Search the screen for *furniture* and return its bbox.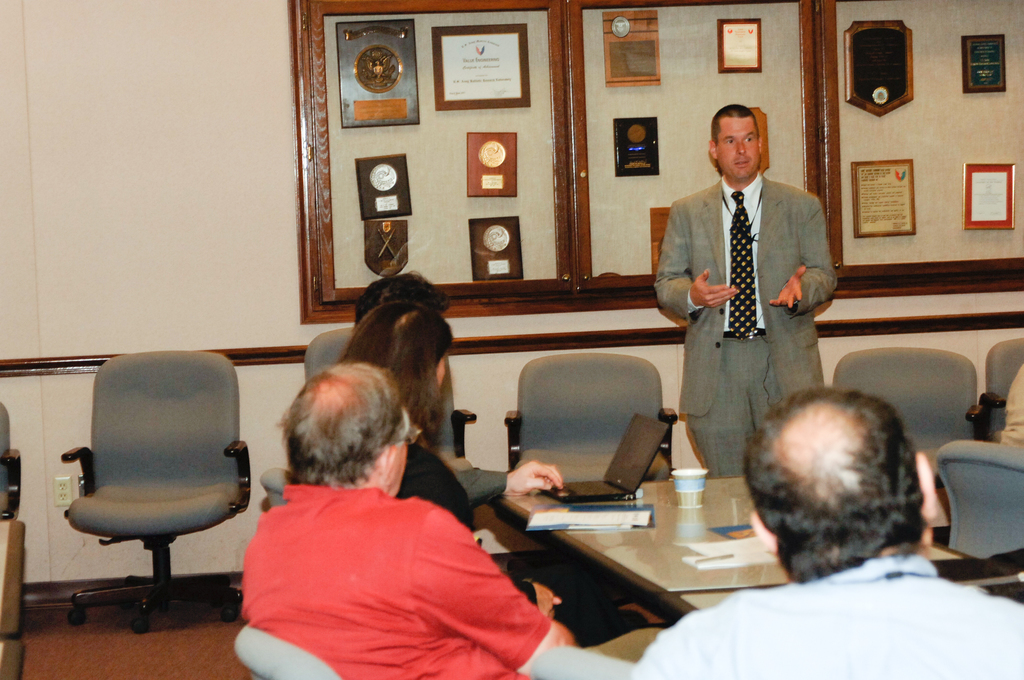
Found: 529, 644, 635, 679.
